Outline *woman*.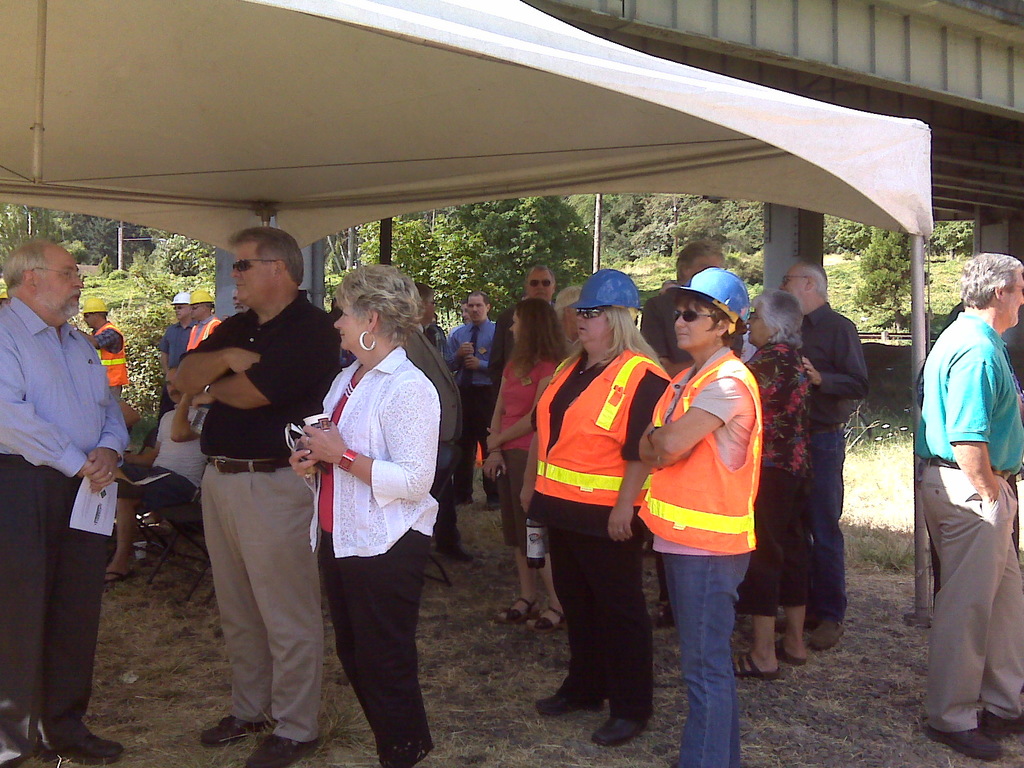
Outline: <box>481,298,570,631</box>.
